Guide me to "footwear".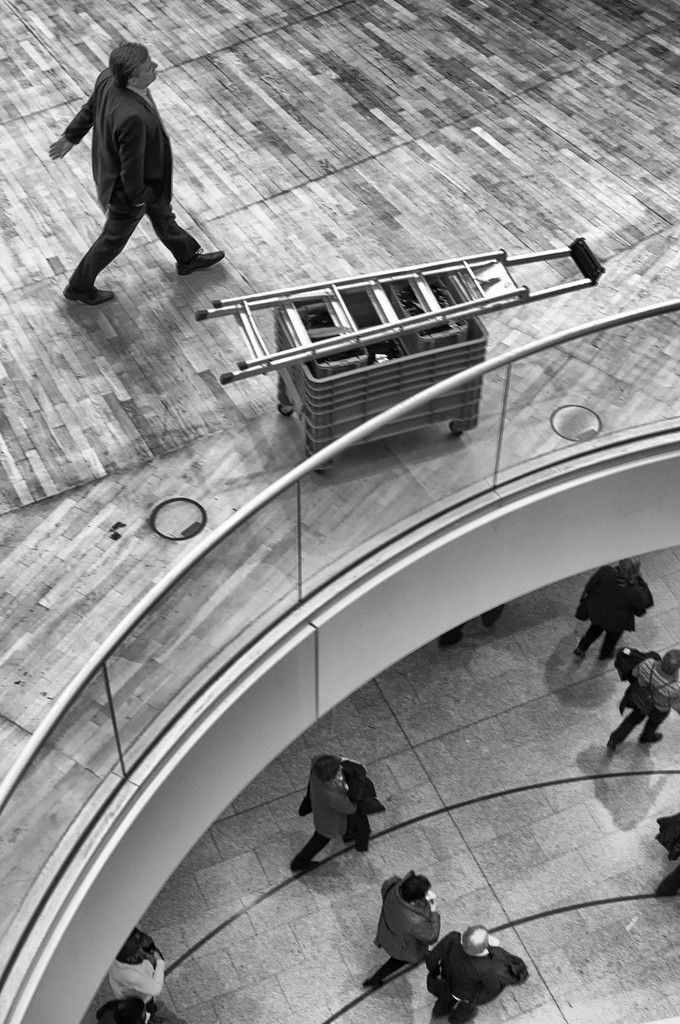
Guidance: 638/734/661/746.
